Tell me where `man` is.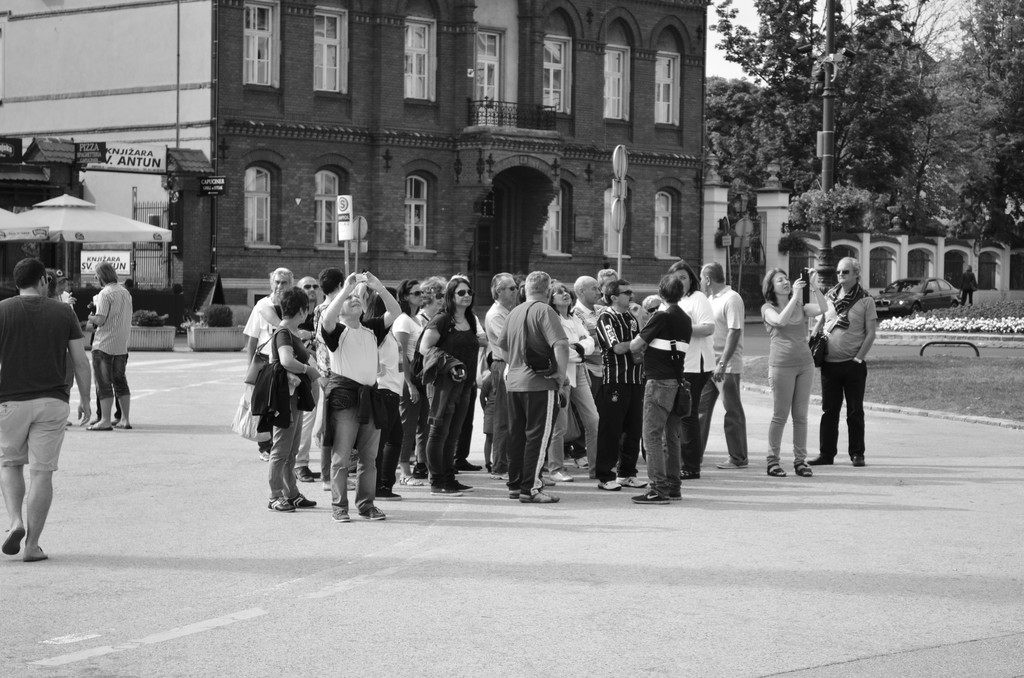
`man` is at <bbox>482, 271, 520, 478</bbox>.
